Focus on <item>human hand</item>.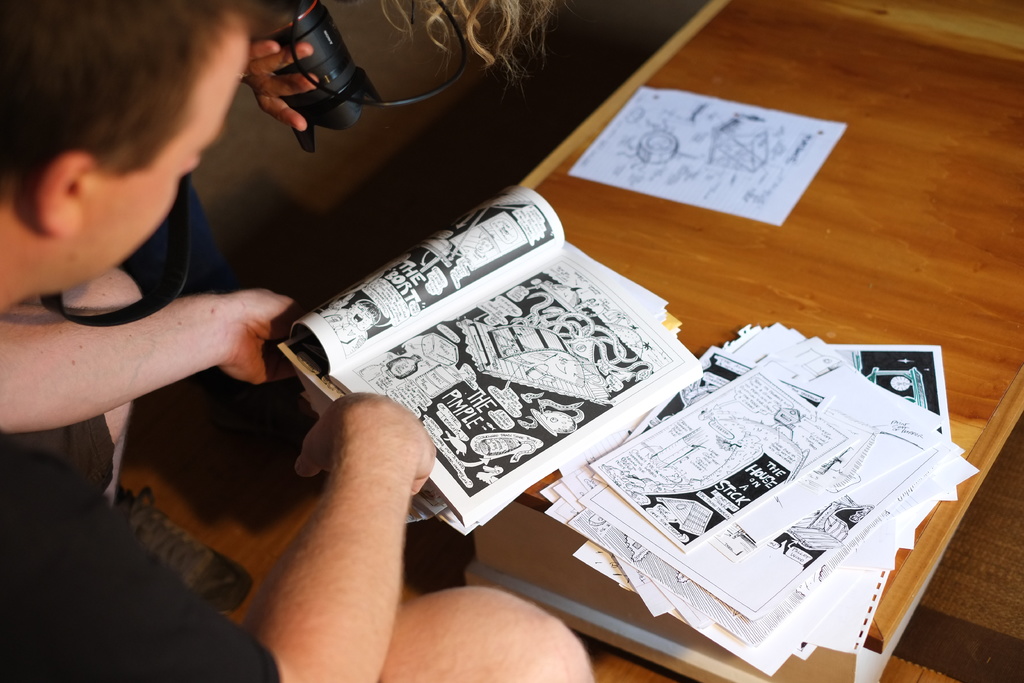
Focused at bbox=[219, 288, 313, 390].
